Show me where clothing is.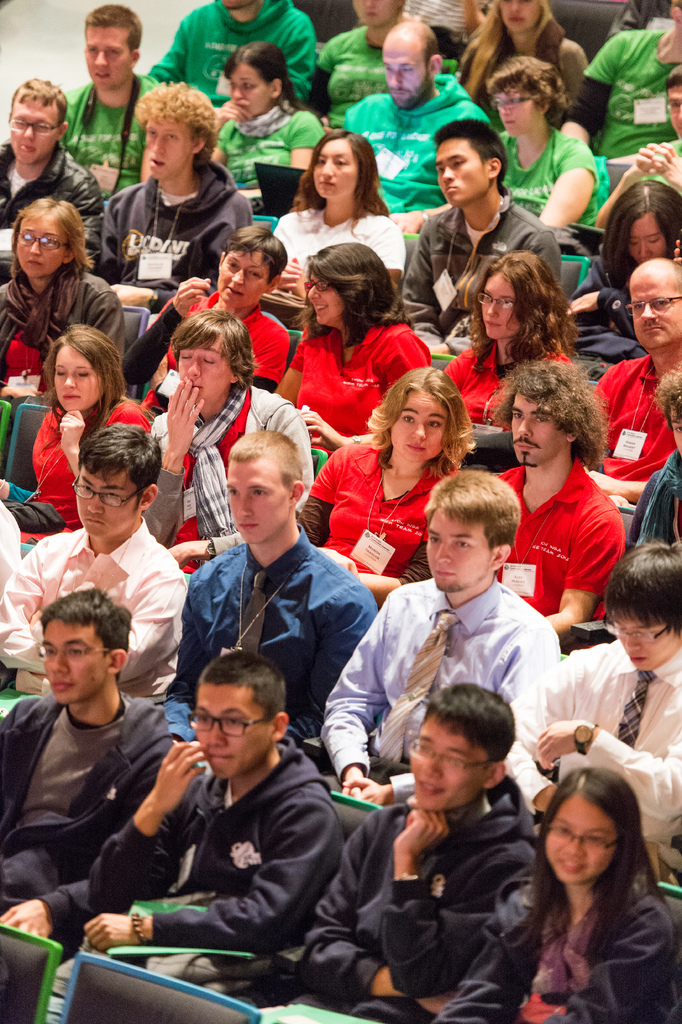
clothing is at (left=114, top=283, right=289, bottom=385).
